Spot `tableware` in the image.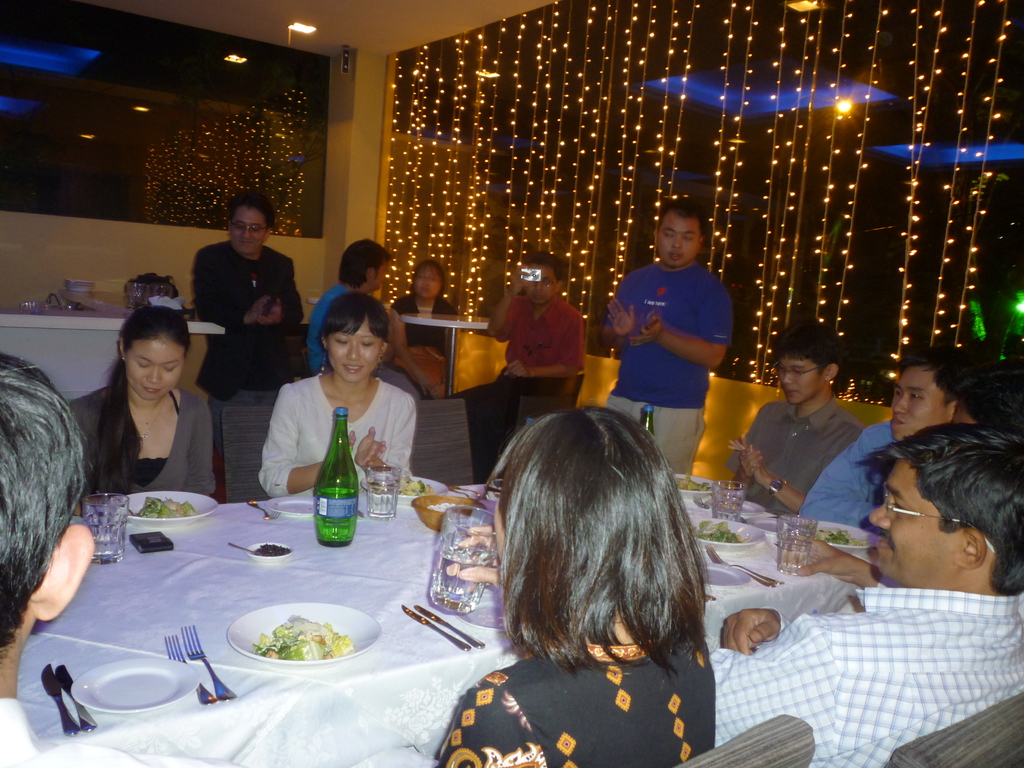
`tableware` found at box(243, 499, 278, 524).
